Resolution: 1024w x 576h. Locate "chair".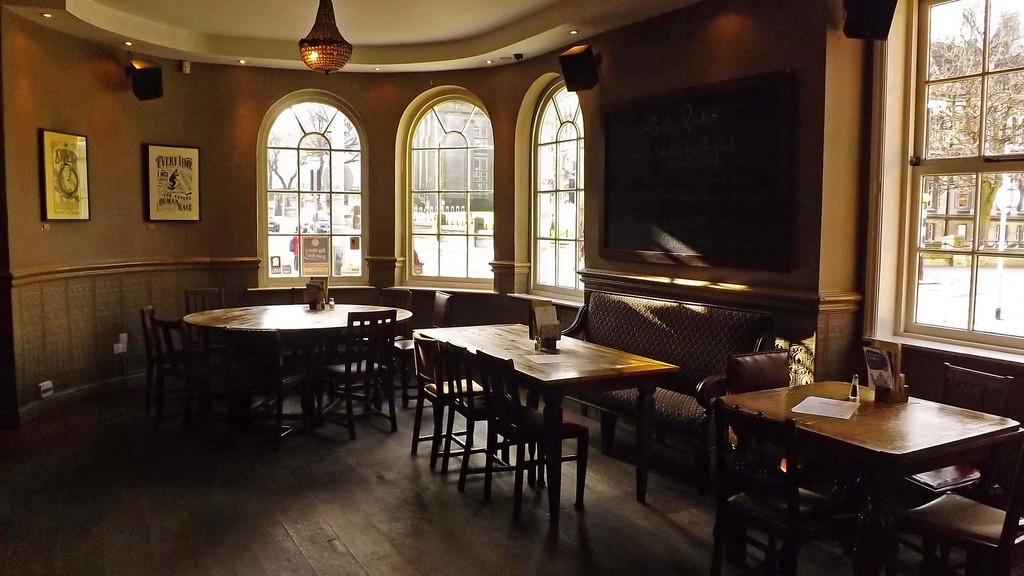
{"x1": 156, "y1": 324, "x2": 216, "y2": 435}.
